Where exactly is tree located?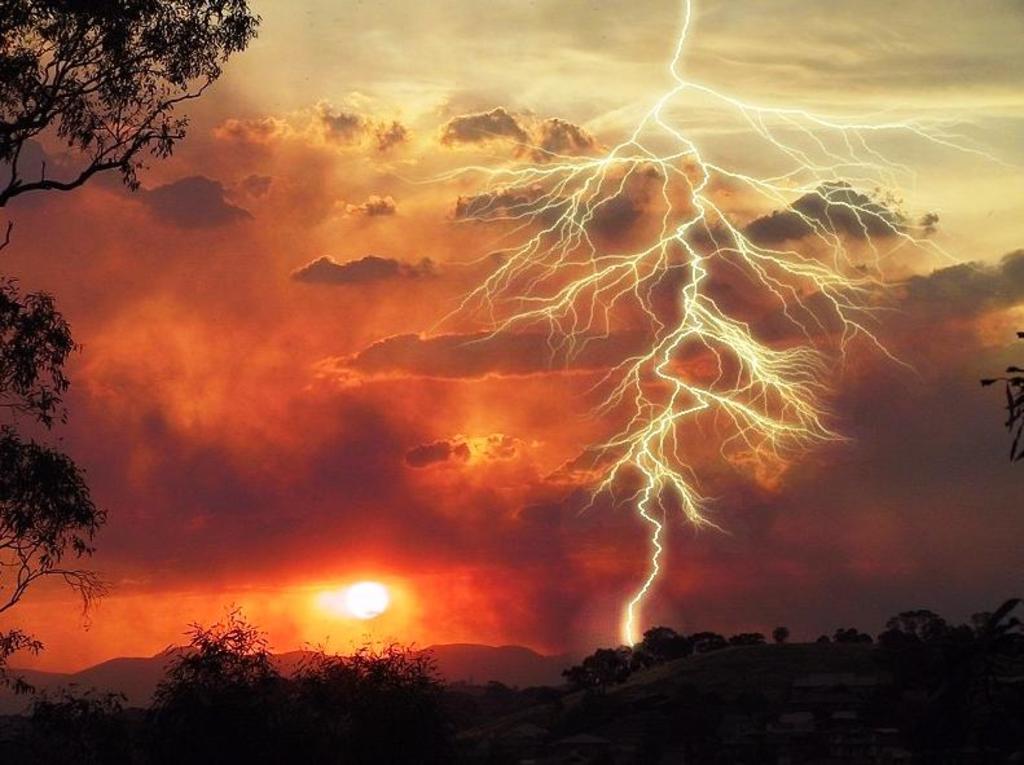
Its bounding box is crop(0, 0, 271, 227).
